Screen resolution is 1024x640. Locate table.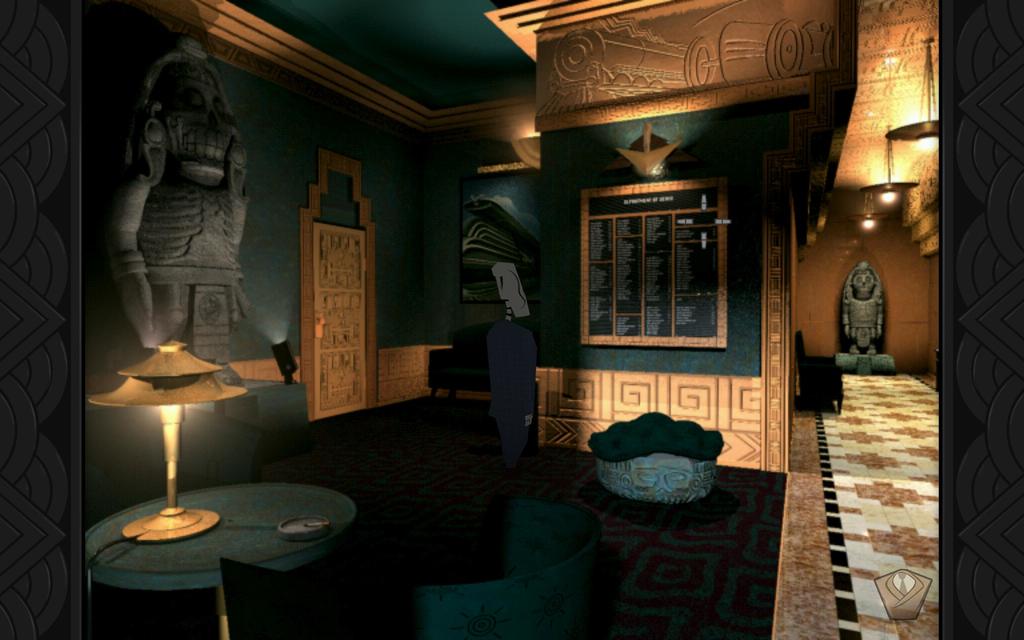
bbox=(115, 452, 350, 616).
